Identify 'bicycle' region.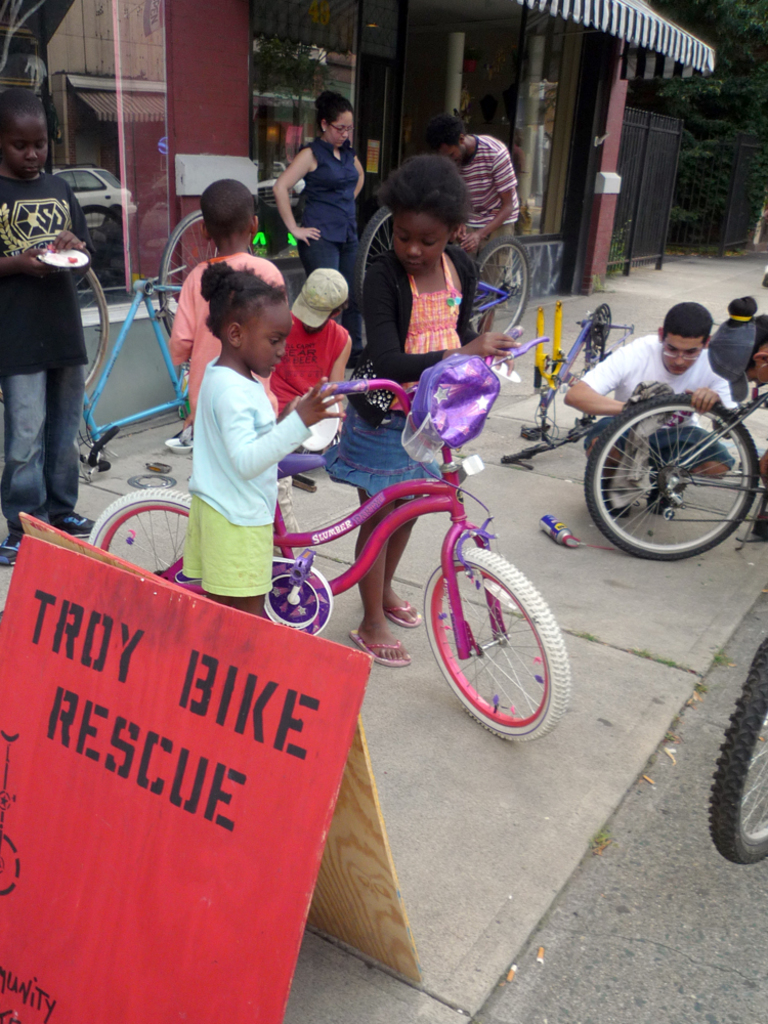
Region: x1=549 y1=333 x2=766 y2=567.
